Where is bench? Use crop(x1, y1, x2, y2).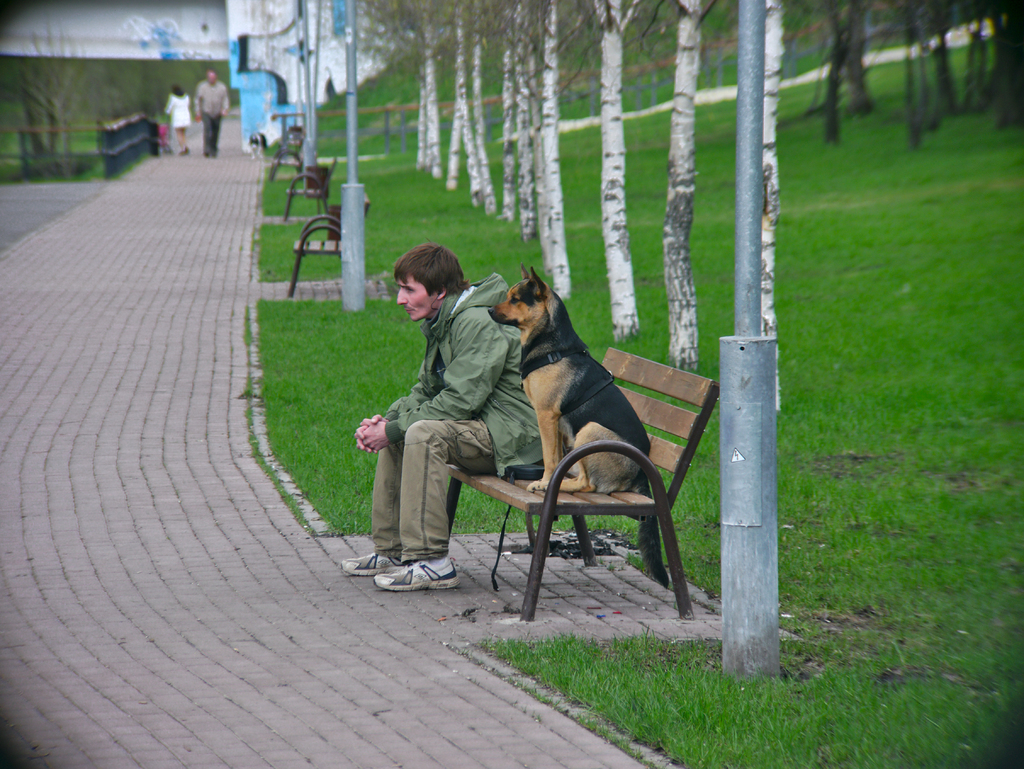
crop(445, 345, 720, 620).
